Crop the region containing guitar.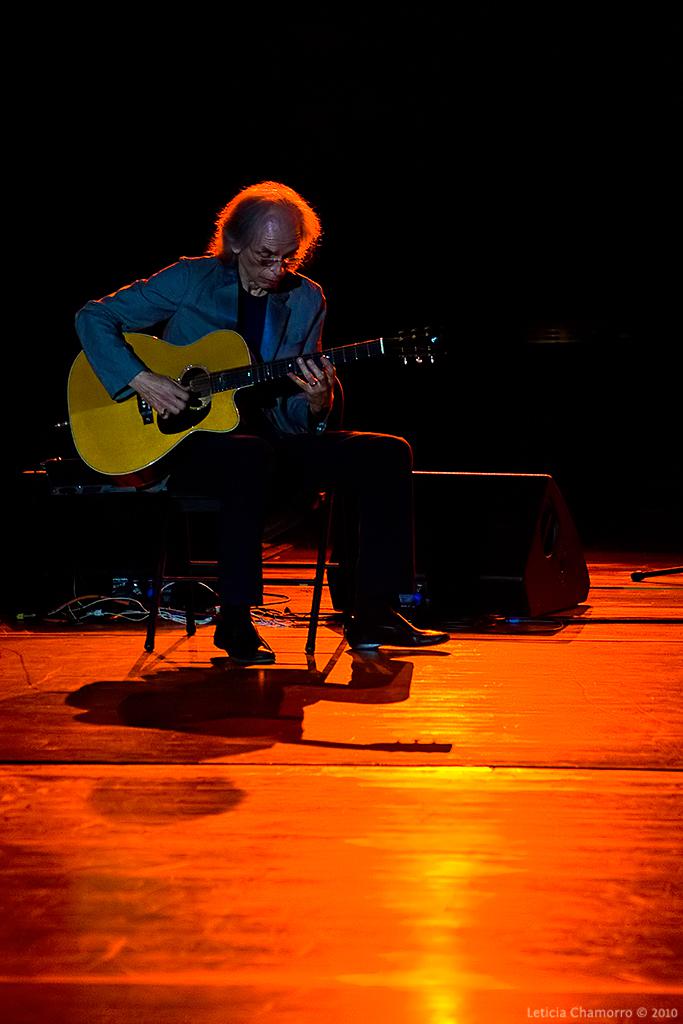
Crop region: detection(61, 326, 442, 475).
